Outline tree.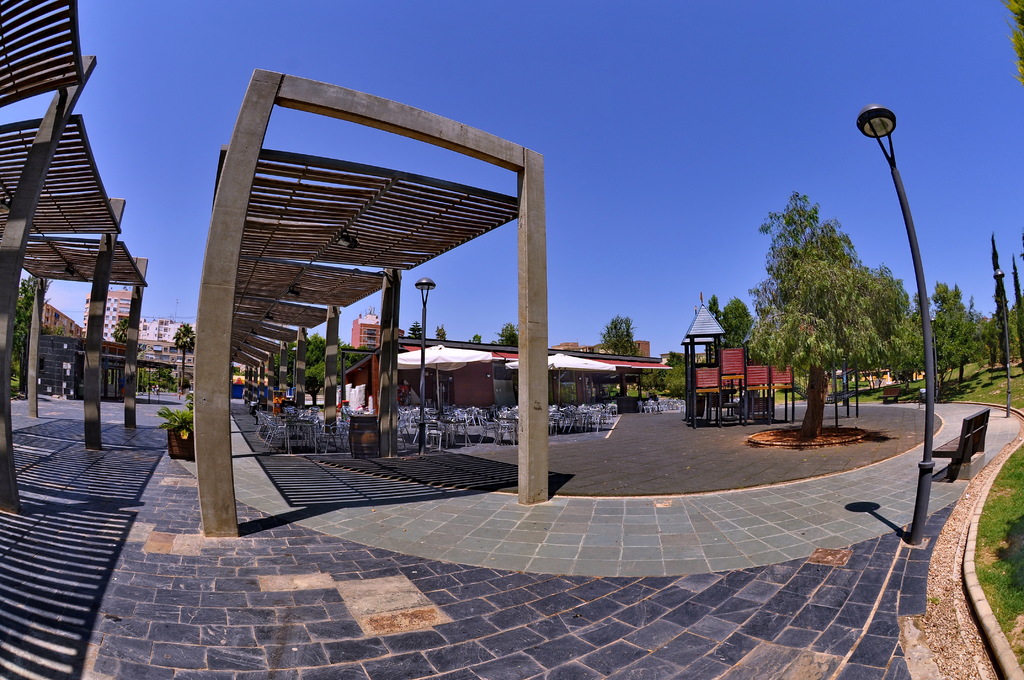
Outline: [51,322,67,338].
